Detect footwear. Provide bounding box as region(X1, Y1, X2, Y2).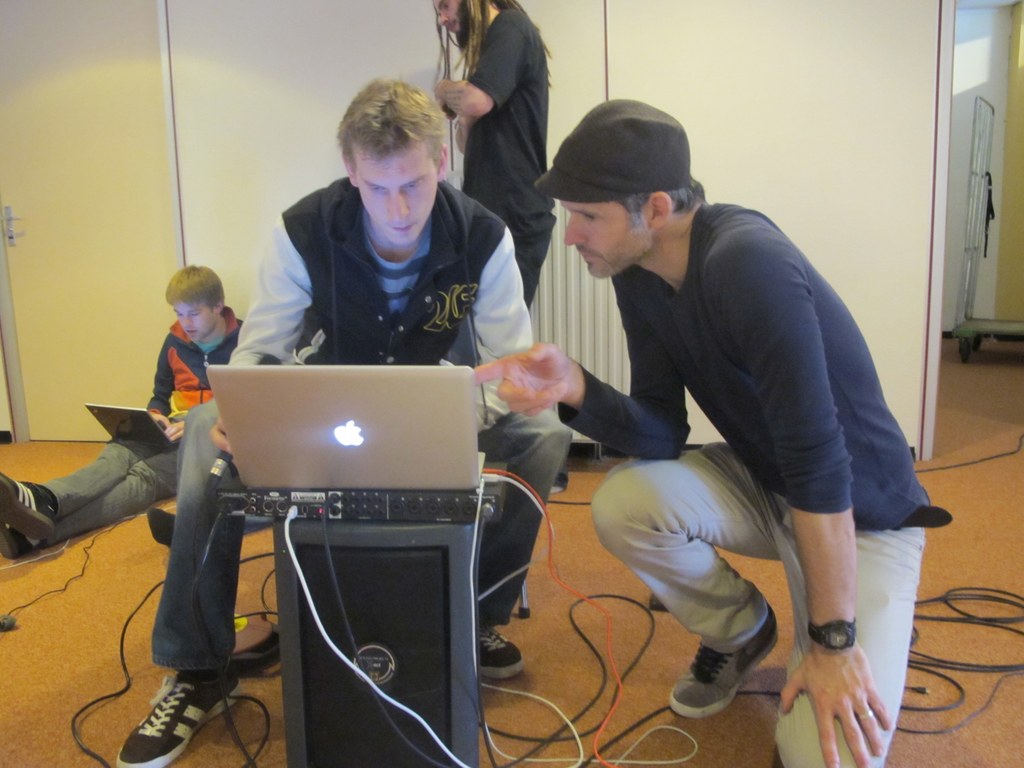
region(671, 607, 782, 719).
